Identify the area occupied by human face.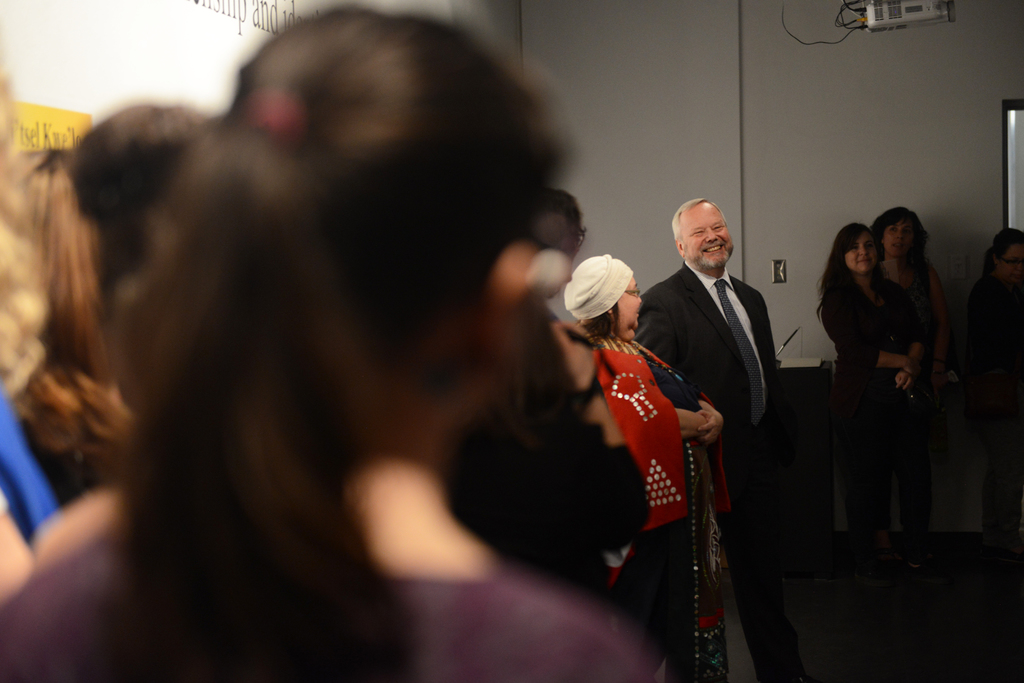
Area: BBox(990, 234, 1023, 282).
